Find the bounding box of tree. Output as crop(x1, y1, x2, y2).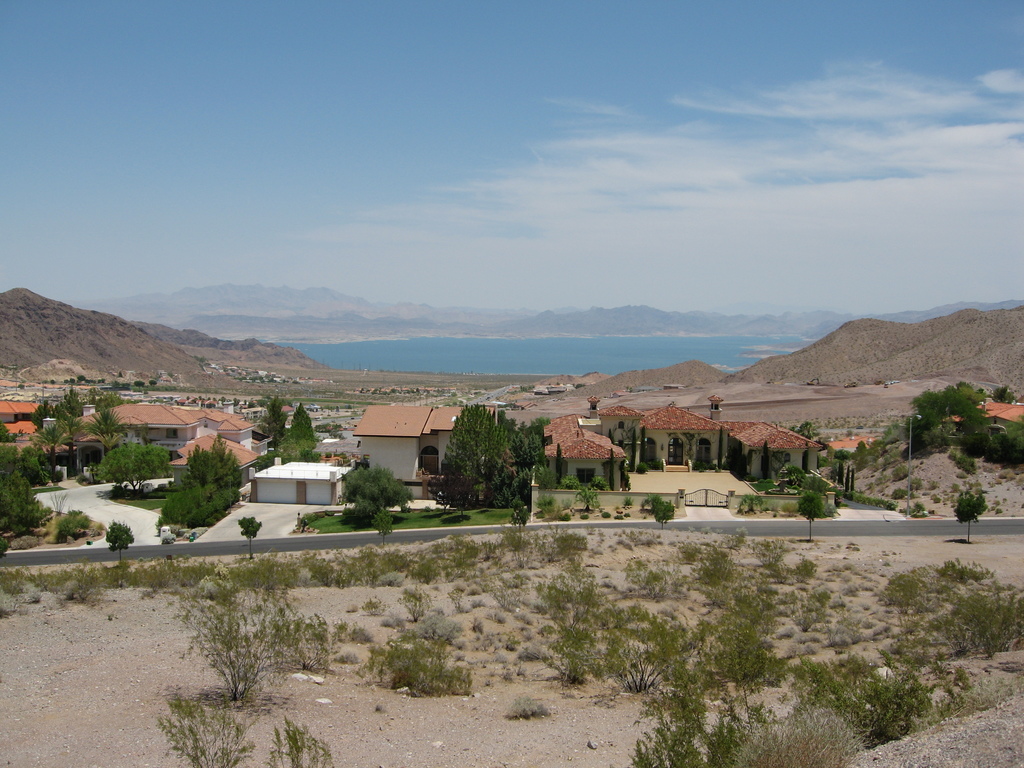
crop(339, 461, 434, 511).
